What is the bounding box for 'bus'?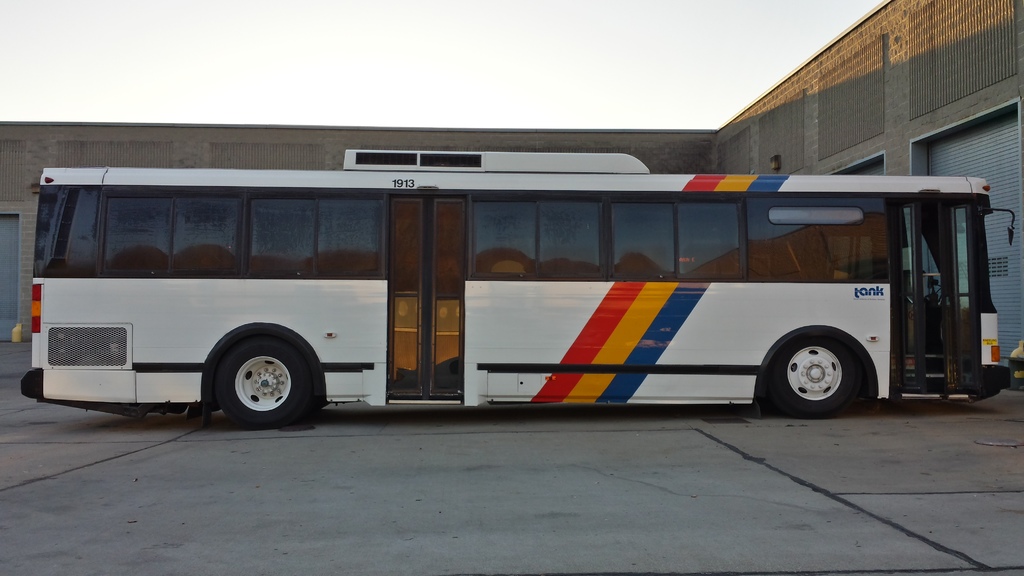
(left=18, top=146, right=1015, bottom=424).
